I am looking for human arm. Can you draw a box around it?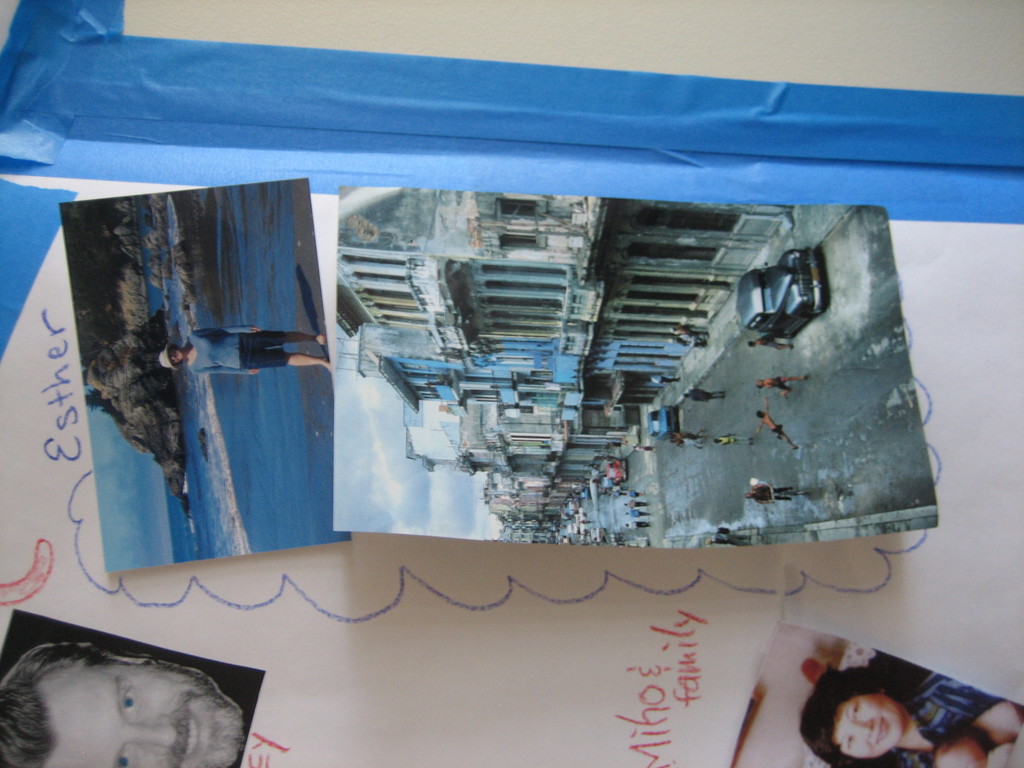
Sure, the bounding box is 193/359/260/378.
